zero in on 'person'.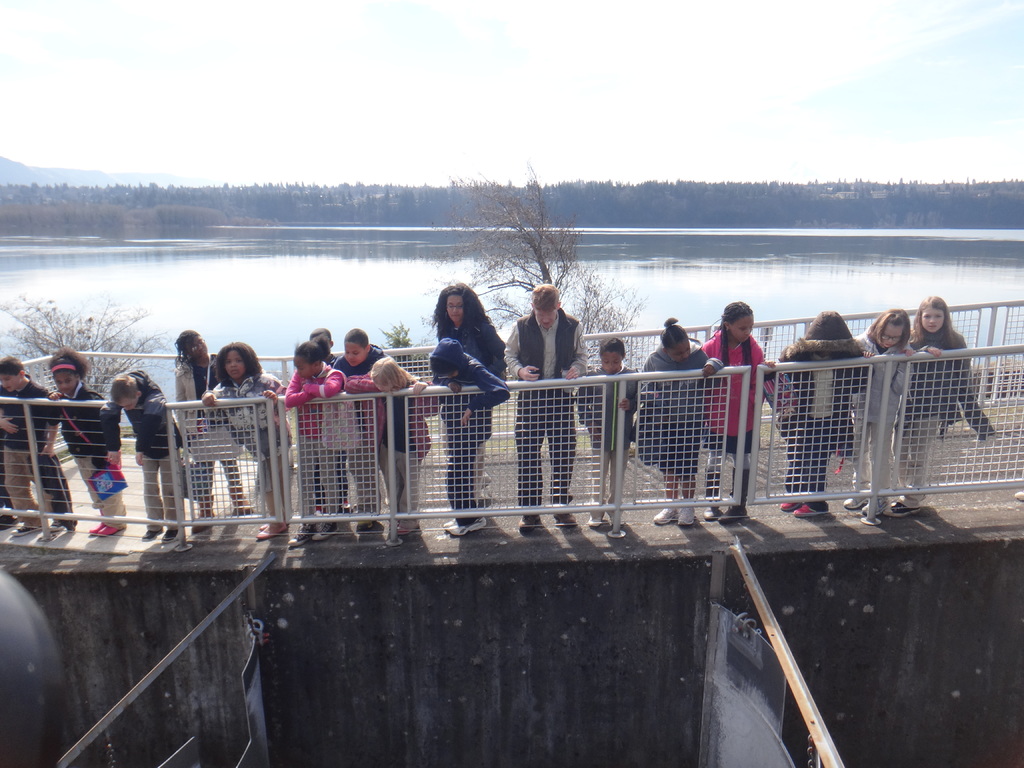
Zeroed in: (275,327,346,548).
